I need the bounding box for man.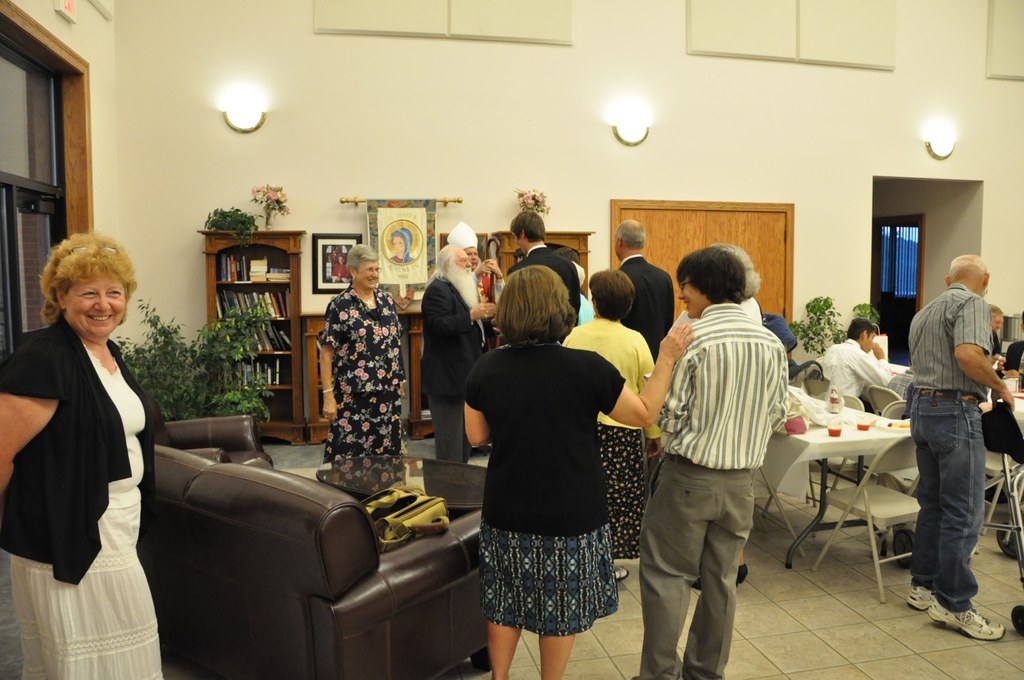
Here it is: x1=627, y1=243, x2=792, y2=679.
